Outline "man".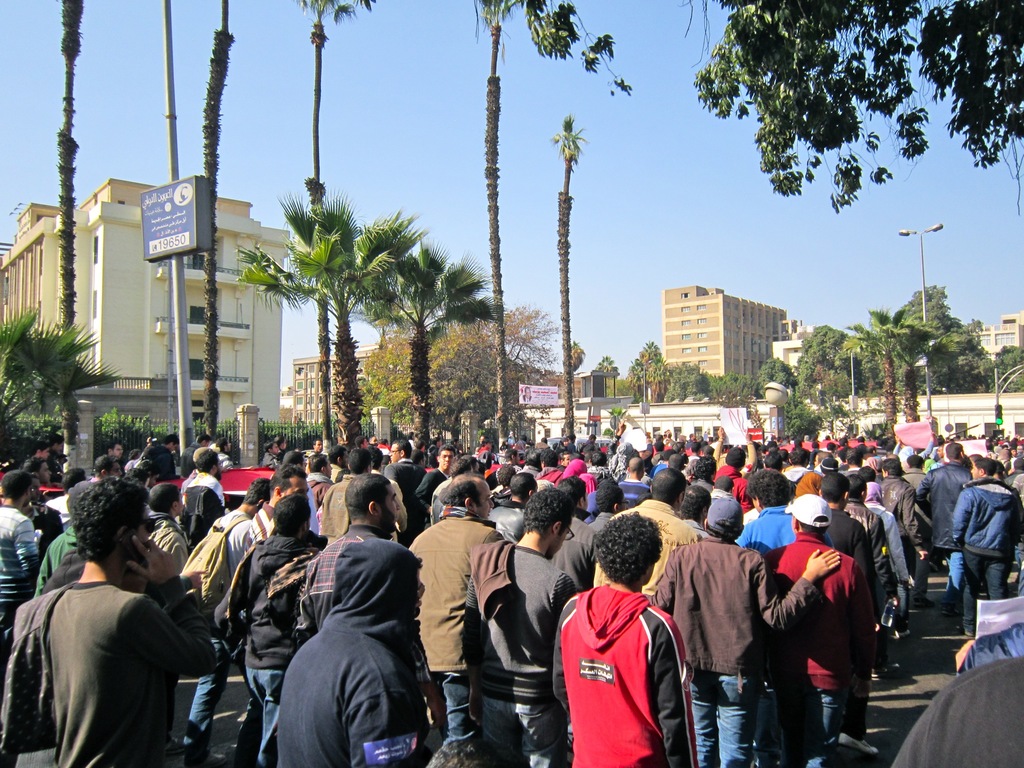
Outline: 588:476:627:550.
